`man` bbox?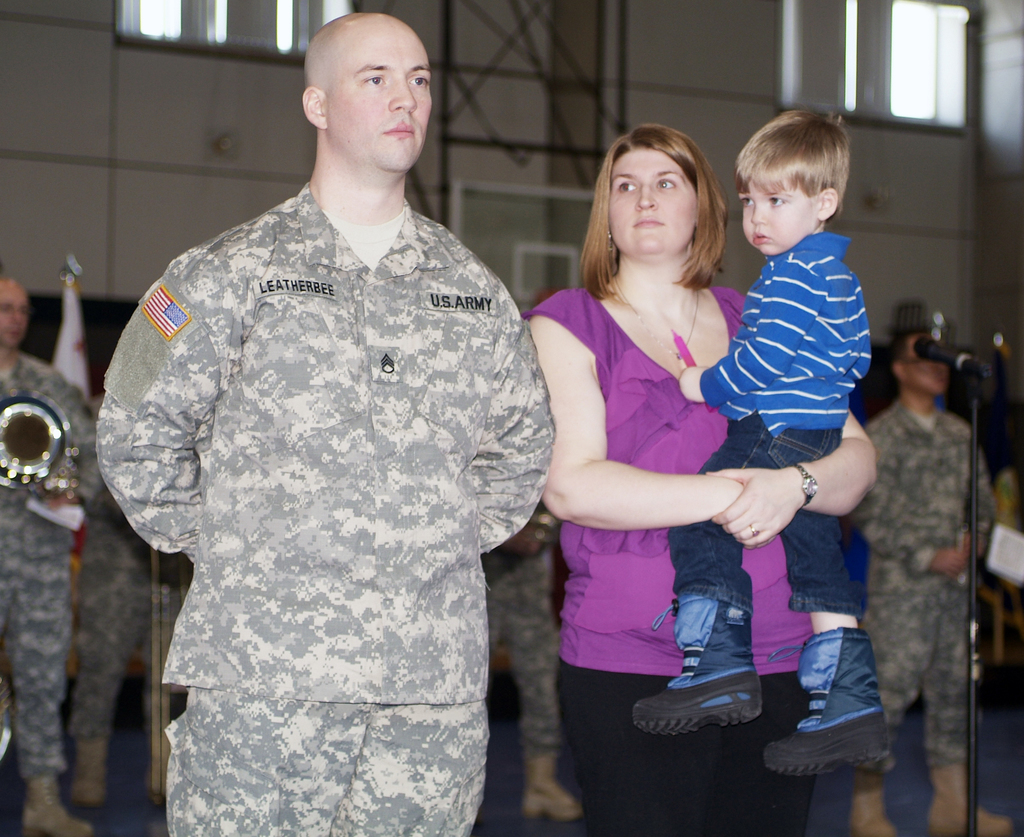
{"x1": 84, "y1": 0, "x2": 577, "y2": 836}
